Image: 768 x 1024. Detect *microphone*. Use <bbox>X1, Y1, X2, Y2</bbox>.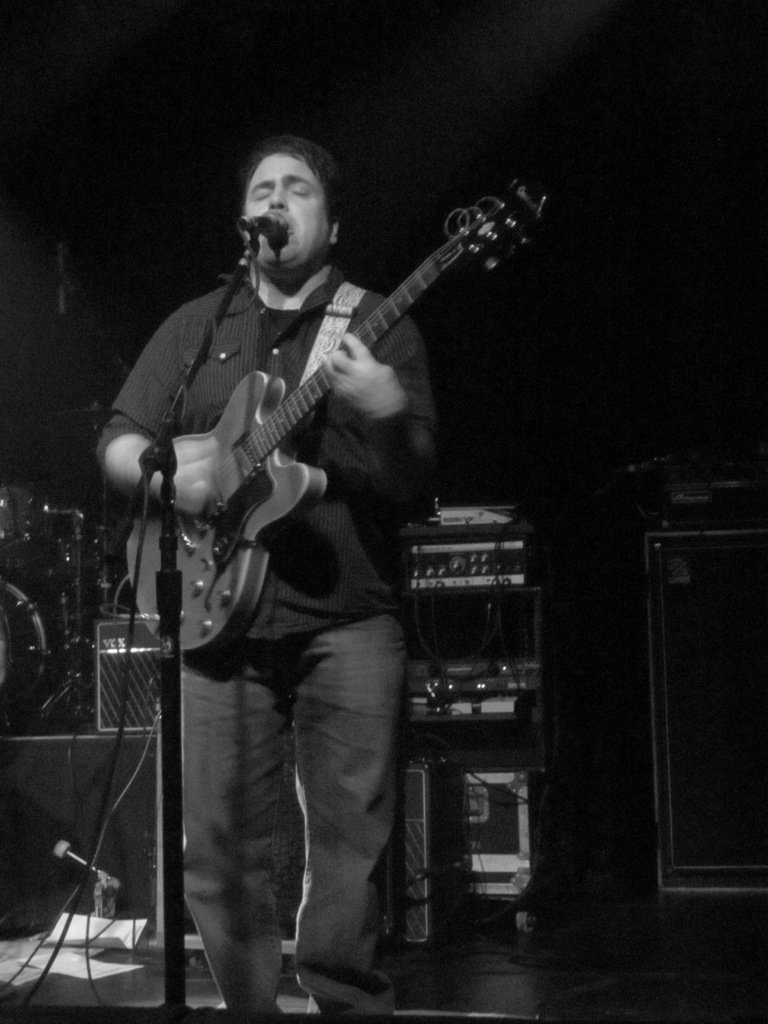
<bbox>242, 210, 290, 231</bbox>.
